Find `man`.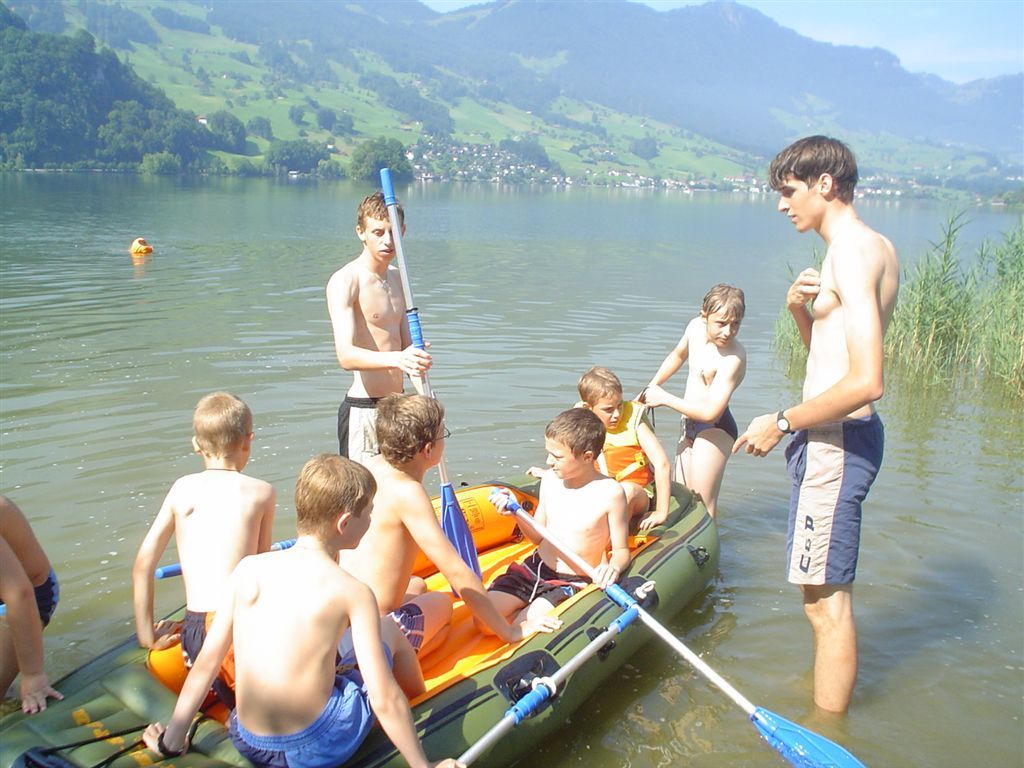
<region>753, 121, 900, 730</region>.
